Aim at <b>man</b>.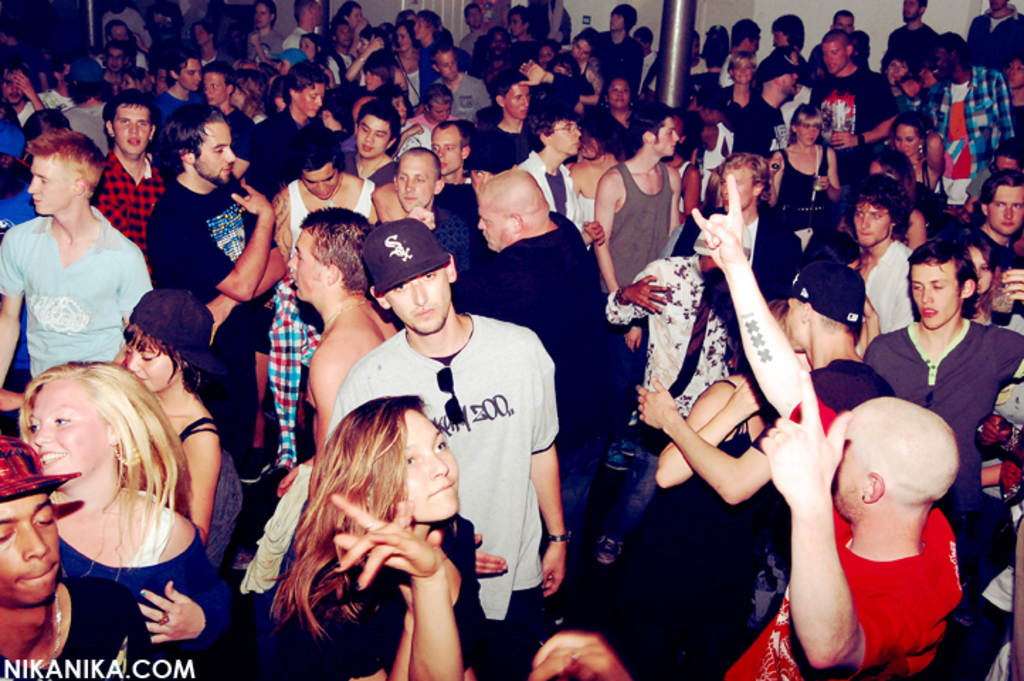
Aimed at box(329, 218, 562, 655).
